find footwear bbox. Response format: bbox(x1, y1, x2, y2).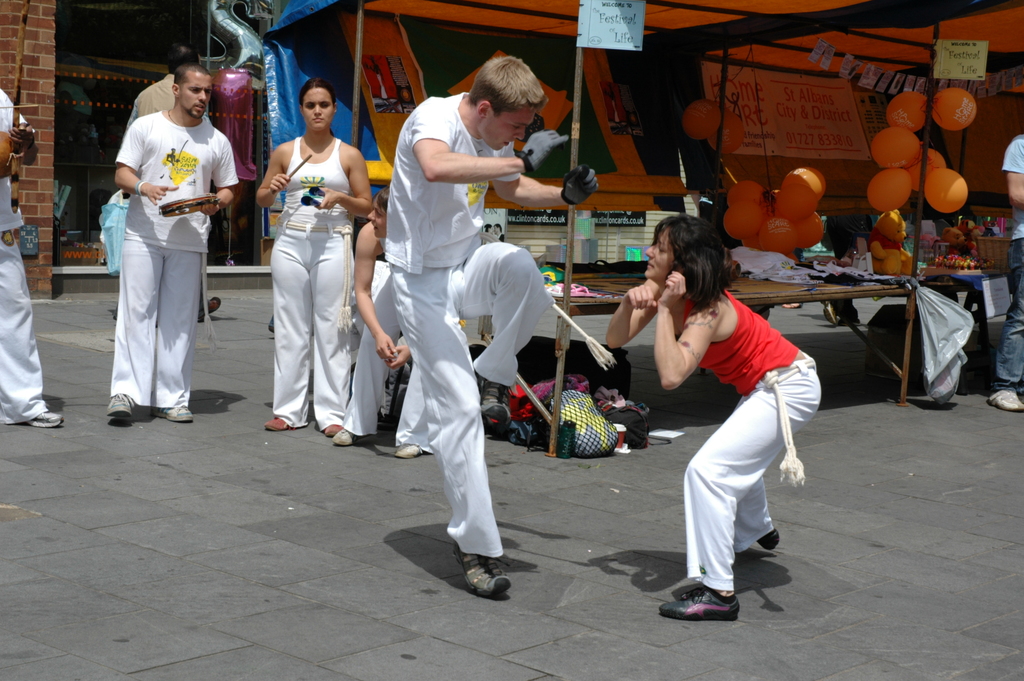
bbox(331, 427, 366, 444).
